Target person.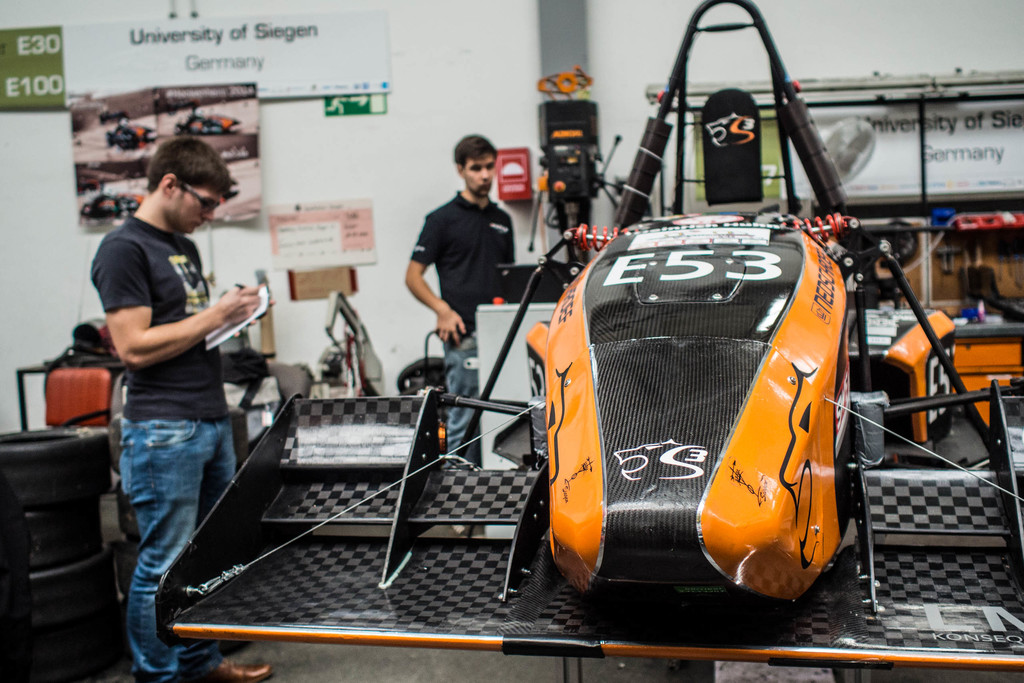
Target region: box(84, 117, 258, 654).
